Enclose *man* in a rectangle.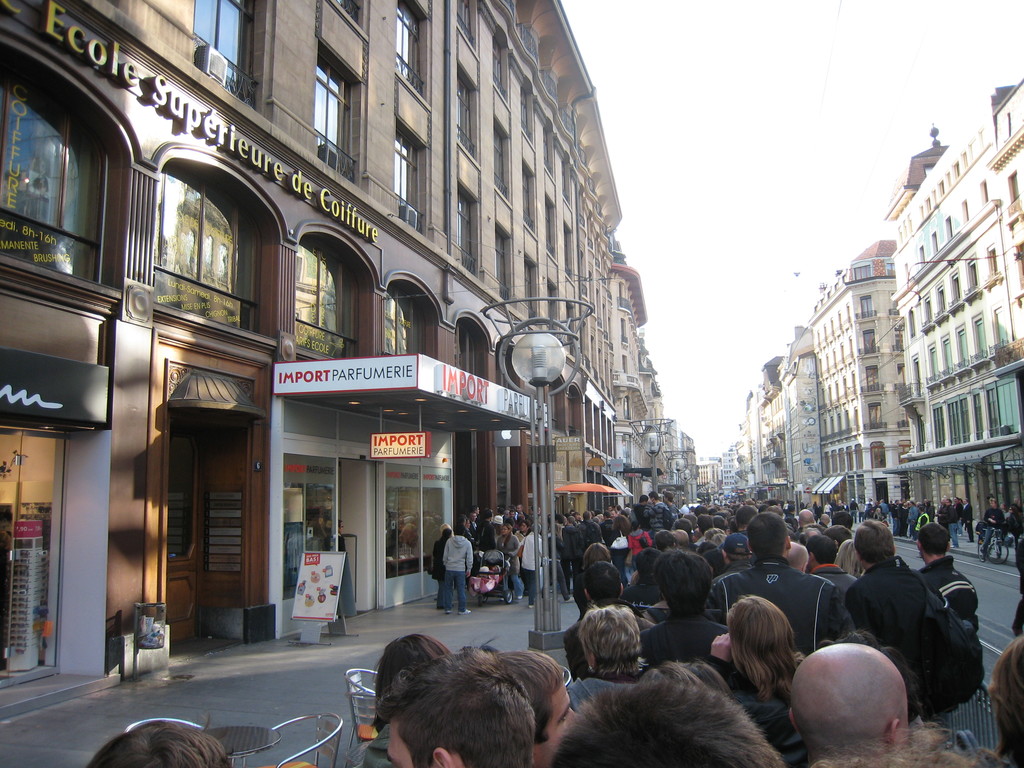
(left=374, top=632, right=532, bottom=767).
